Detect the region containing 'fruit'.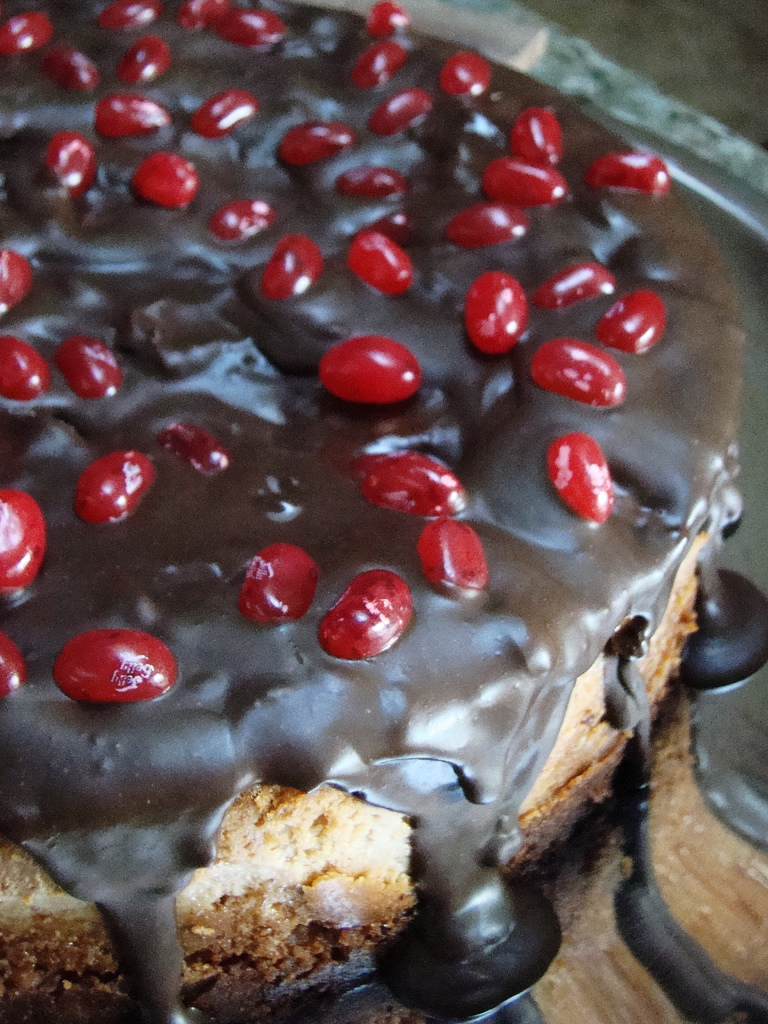
bbox=(363, 0, 400, 36).
